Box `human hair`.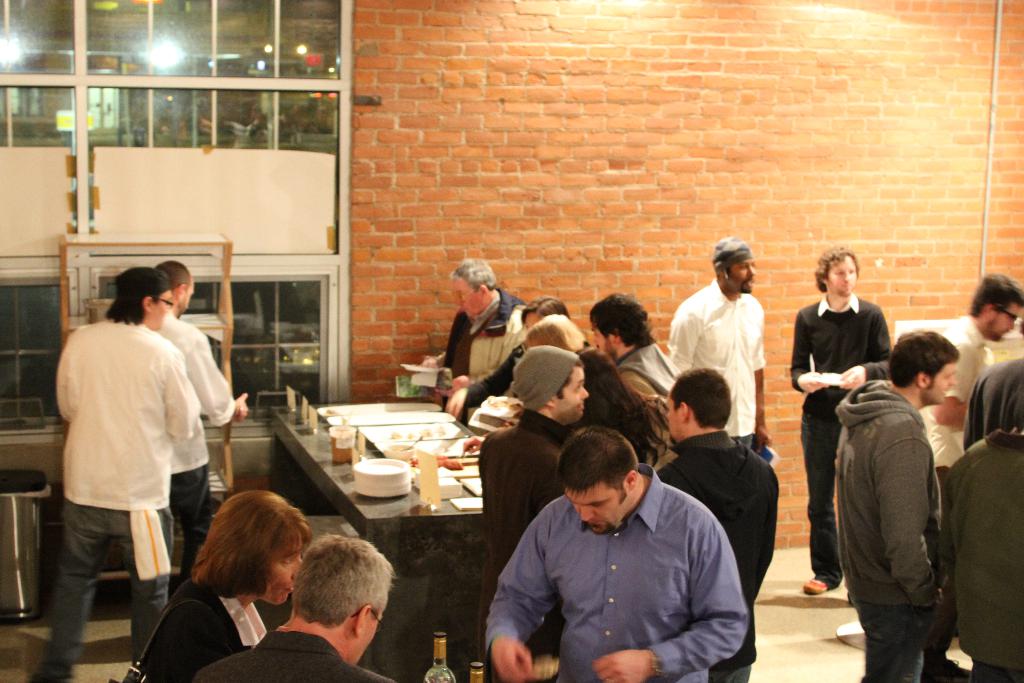
671, 368, 729, 433.
